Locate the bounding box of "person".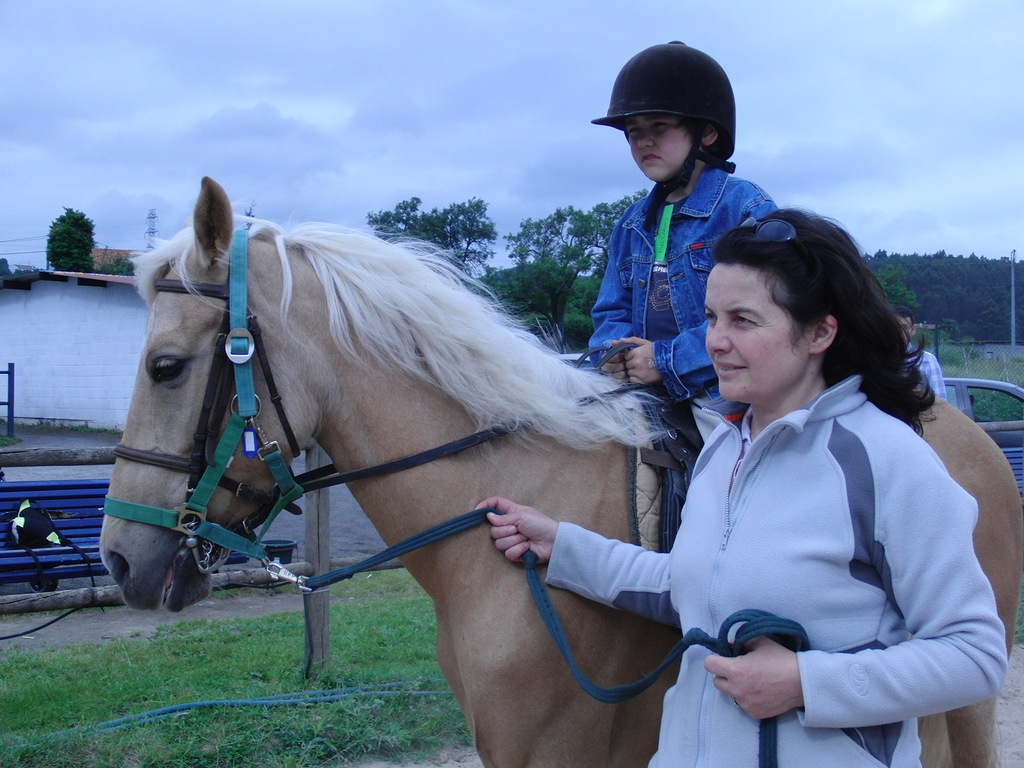
Bounding box: 584:30:784:434.
